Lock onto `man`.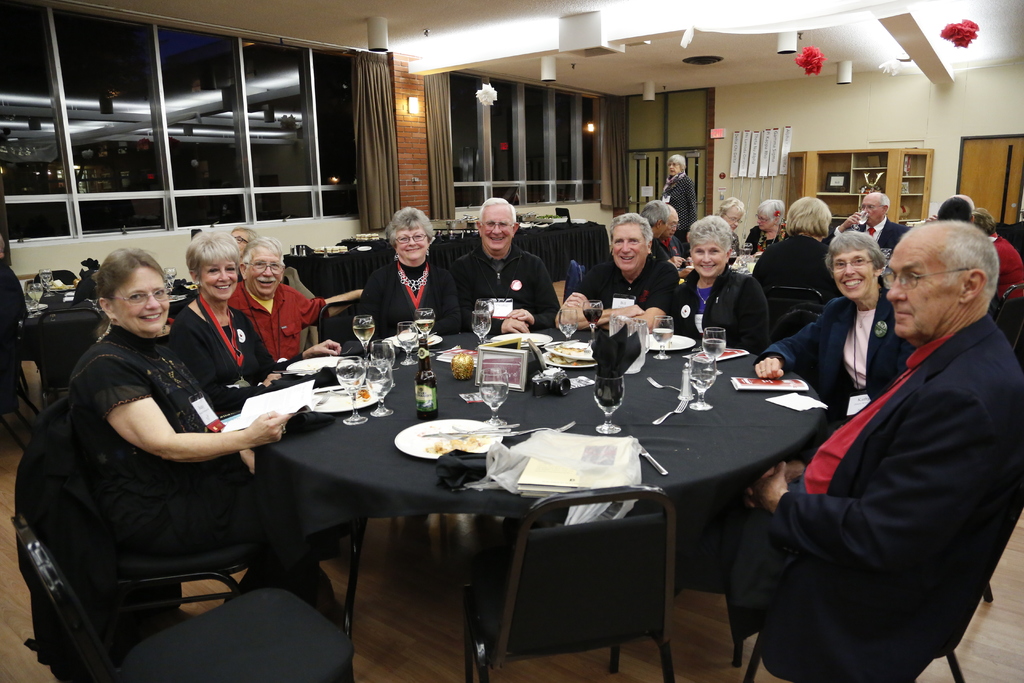
Locked: left=643, top=201, right=671, bottom=262.
